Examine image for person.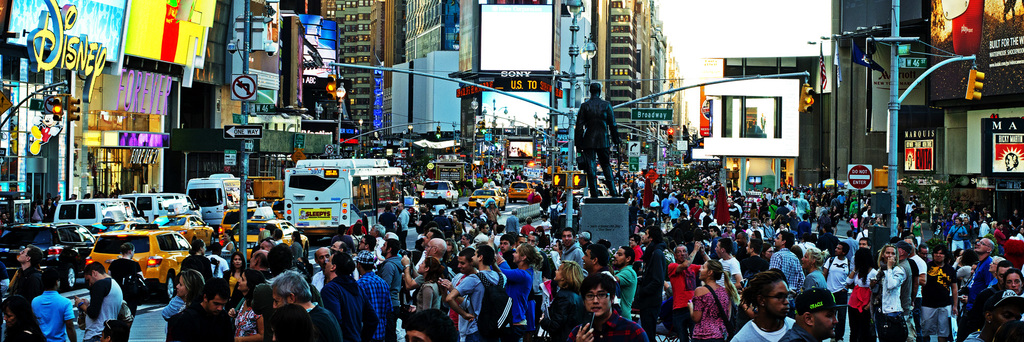
Examination result: x1=205, y1=242, x2=242, y2=293.
